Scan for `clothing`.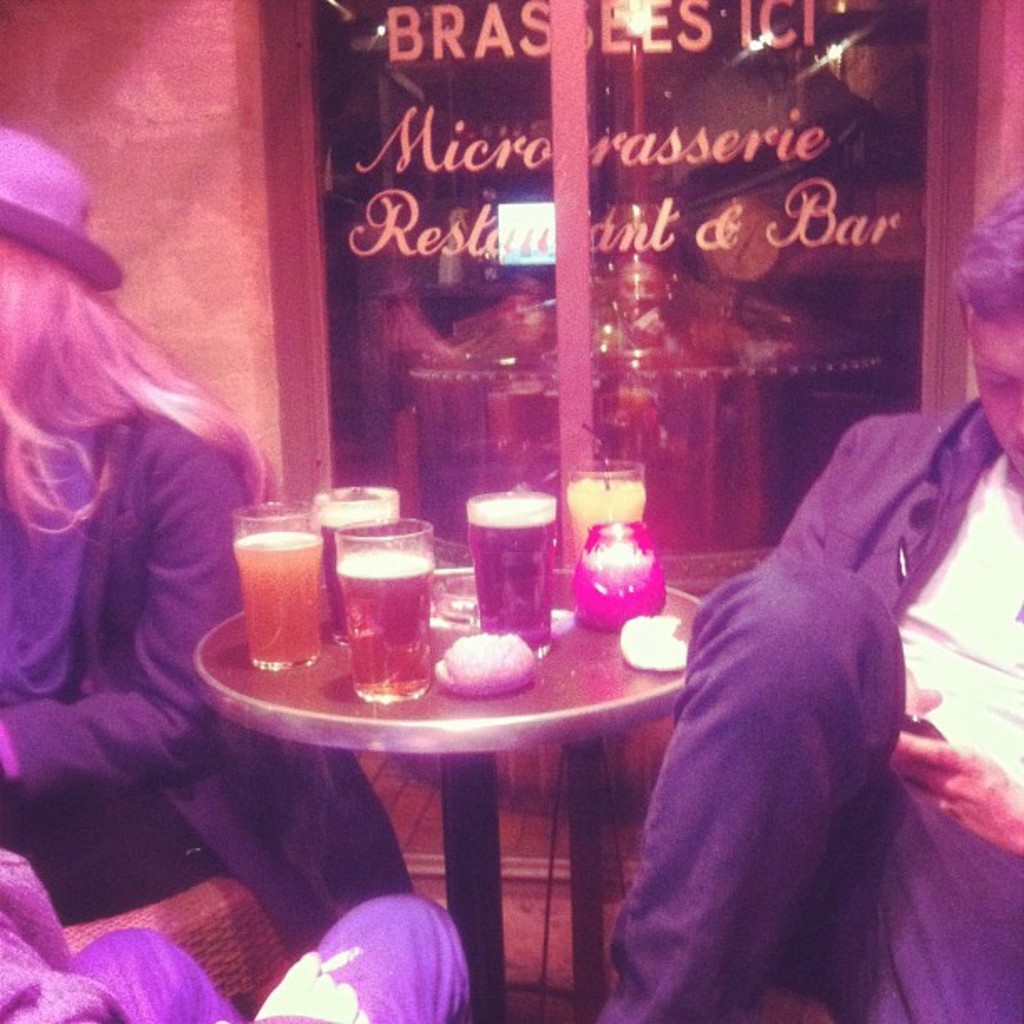
Scan result: bbox(0, 405, 420, 954).
